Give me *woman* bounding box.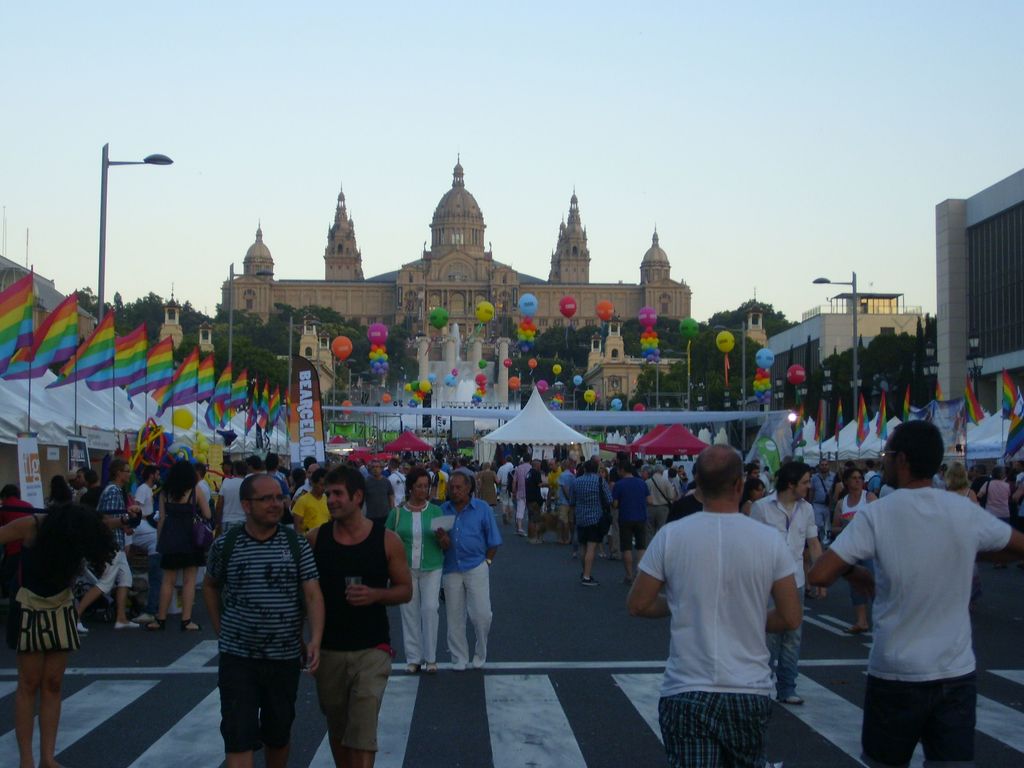
(636, 463, 655, 484).
